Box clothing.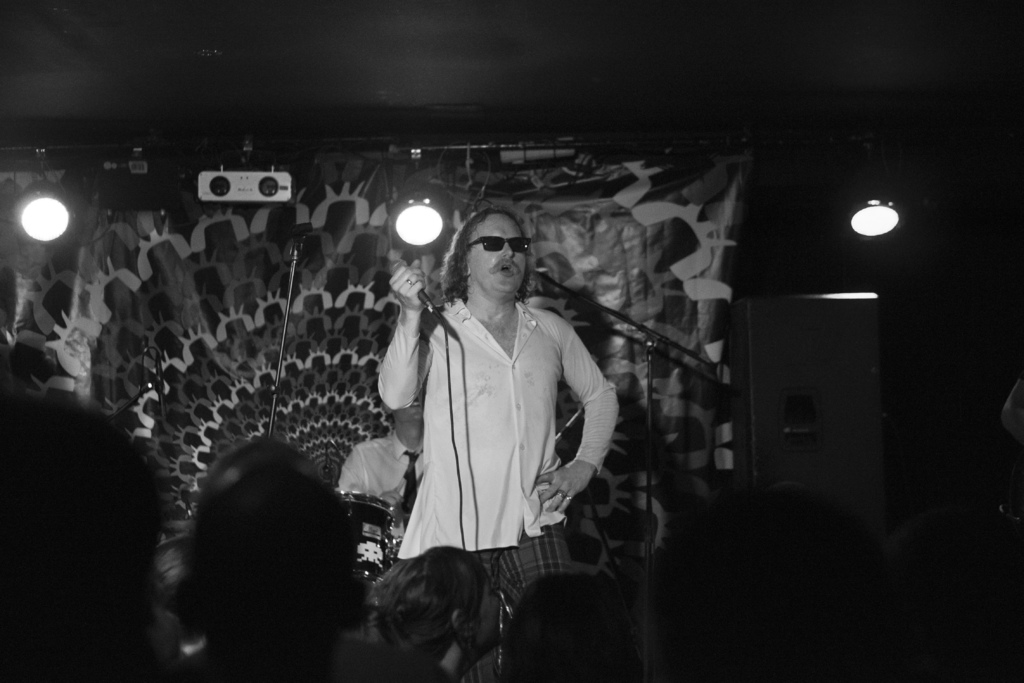
BBox(382, 265, 609, 592).
